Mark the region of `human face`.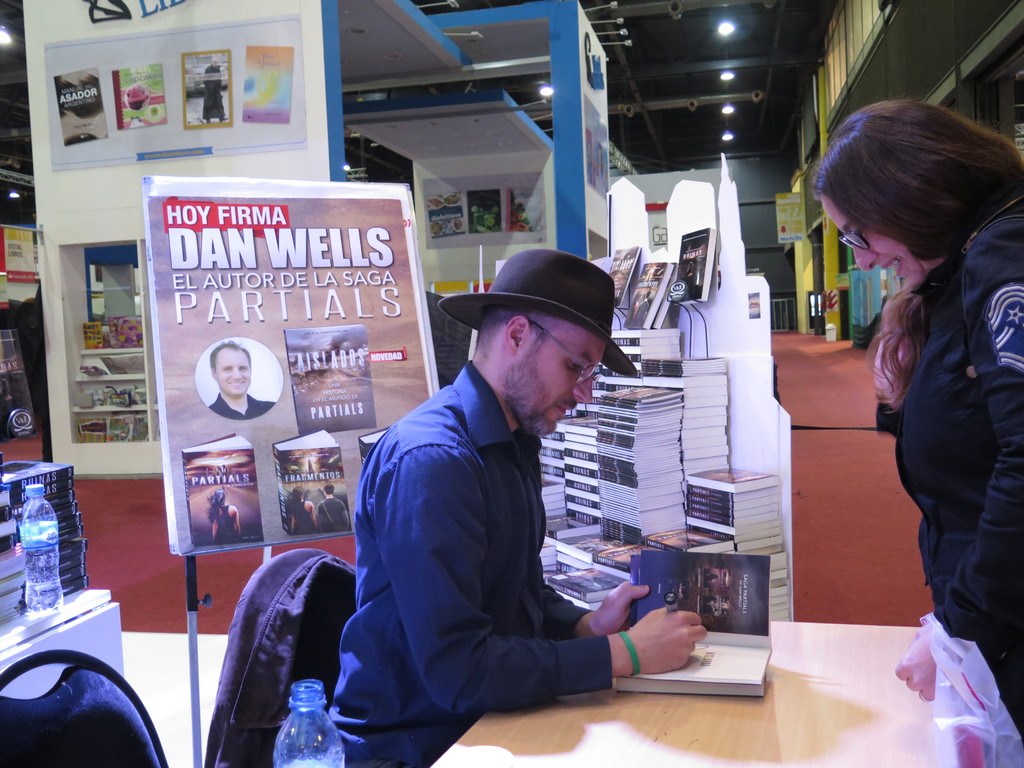
Region: detection(529, 318, 620, 440).
